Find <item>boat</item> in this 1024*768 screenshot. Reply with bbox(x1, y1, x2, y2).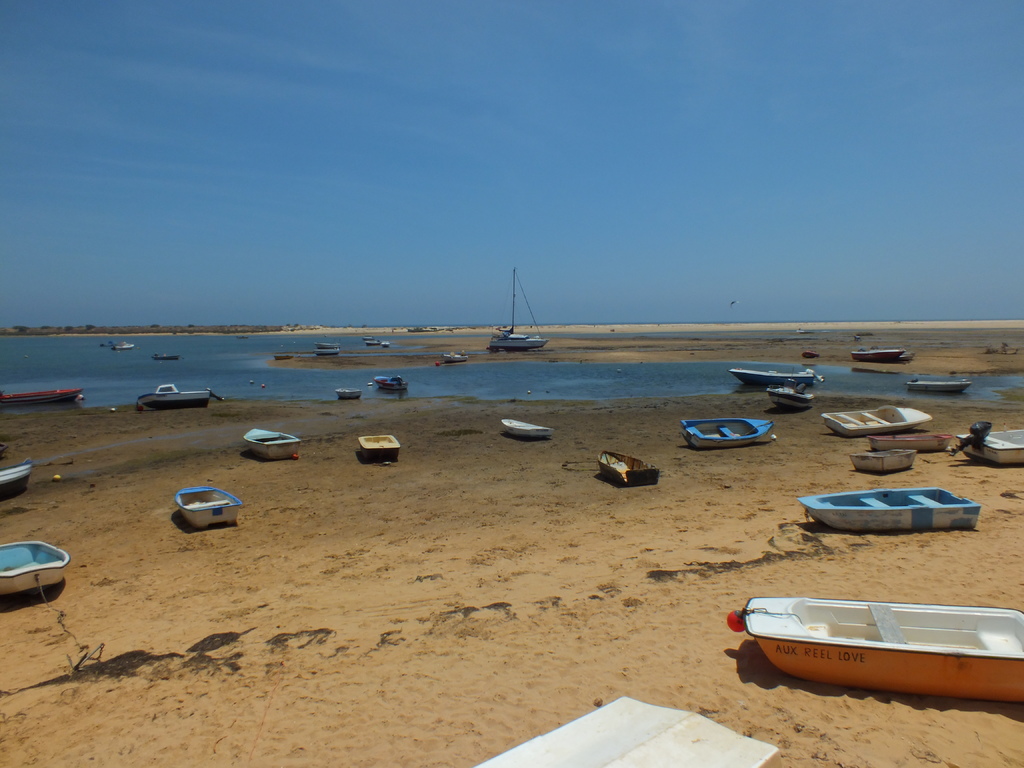
bbox(852, 345, 904, 364).
